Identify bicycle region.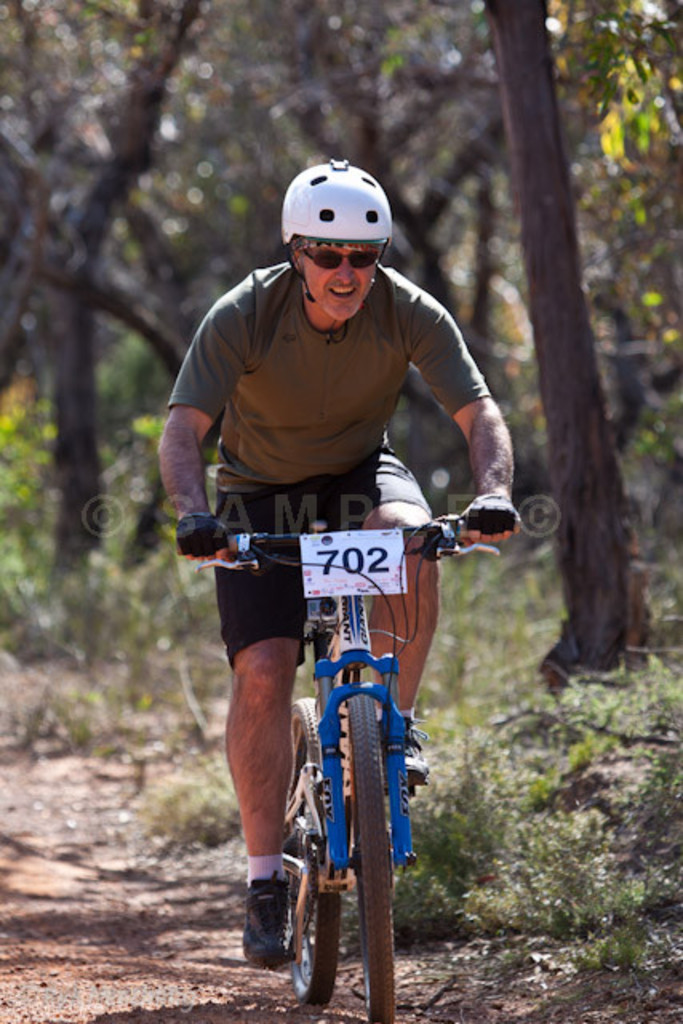
Region: <bbox>210, 483, 451, 1013</bbox>.
